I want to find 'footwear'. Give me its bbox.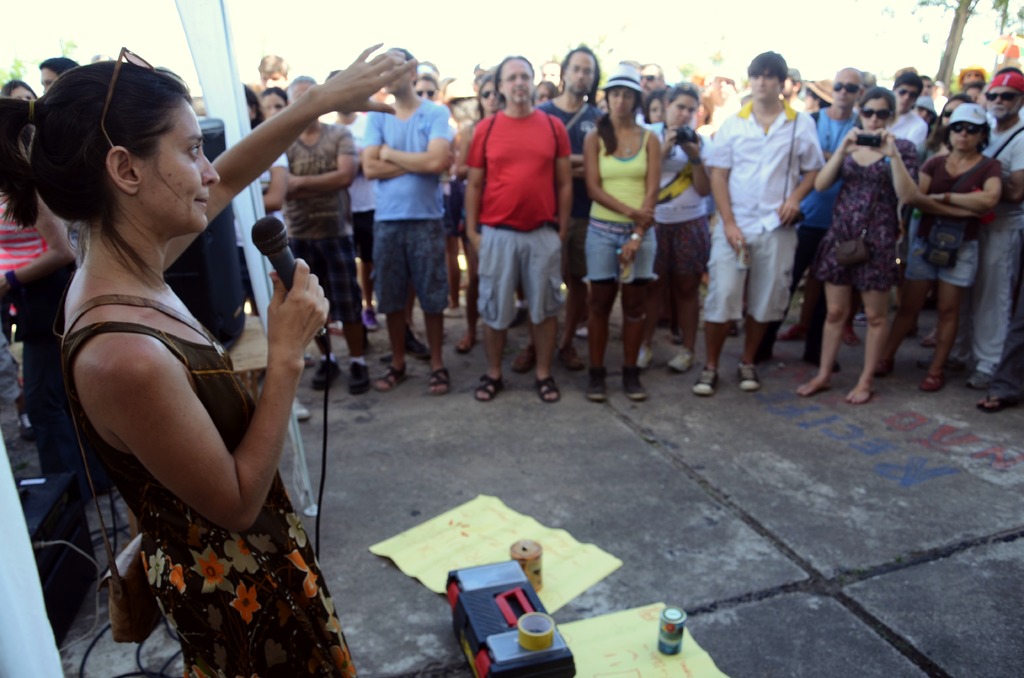
region(639, 341, 649, 364).
